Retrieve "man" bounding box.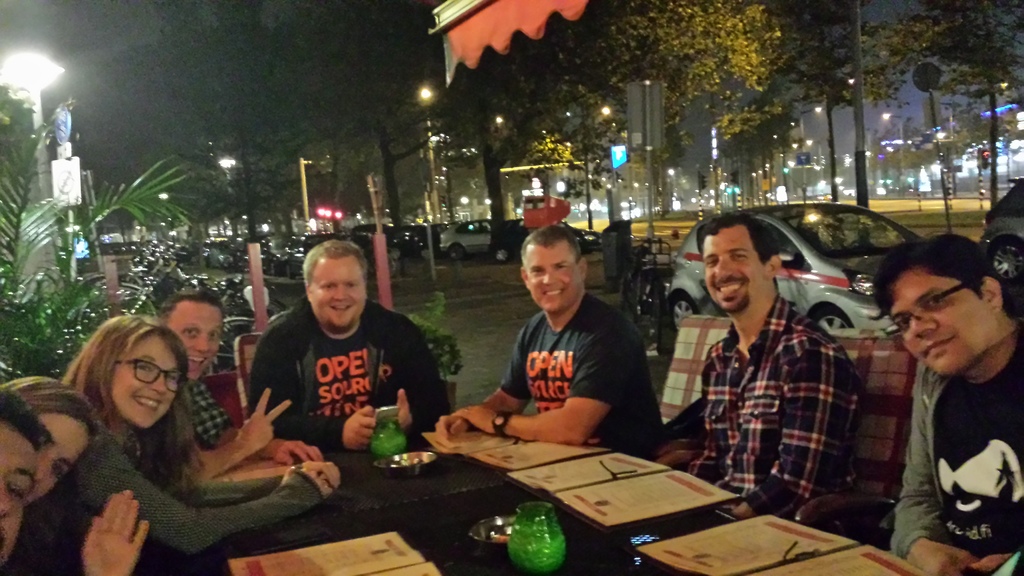
Bounding box: locate(657, 205, 856, 536).
